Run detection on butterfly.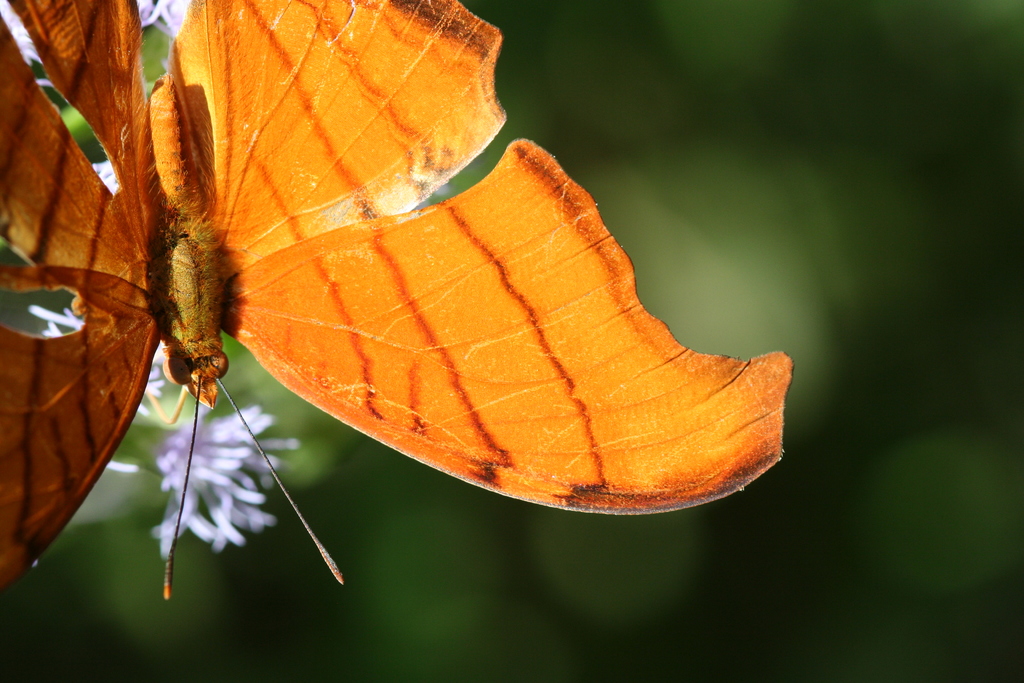
Result: [x1=42, y1=51, x2=696, y2=542].
